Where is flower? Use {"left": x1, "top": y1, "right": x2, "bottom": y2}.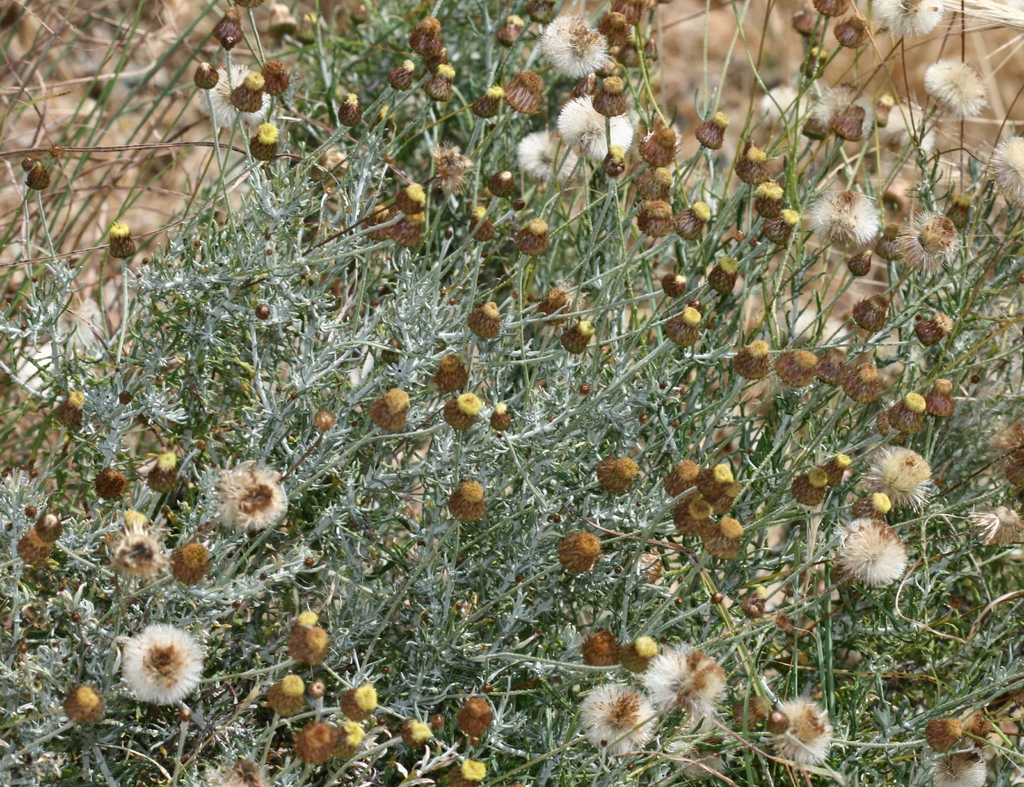
{"left": 879, "top": 99, "right": 934, "bottom": 156}.
